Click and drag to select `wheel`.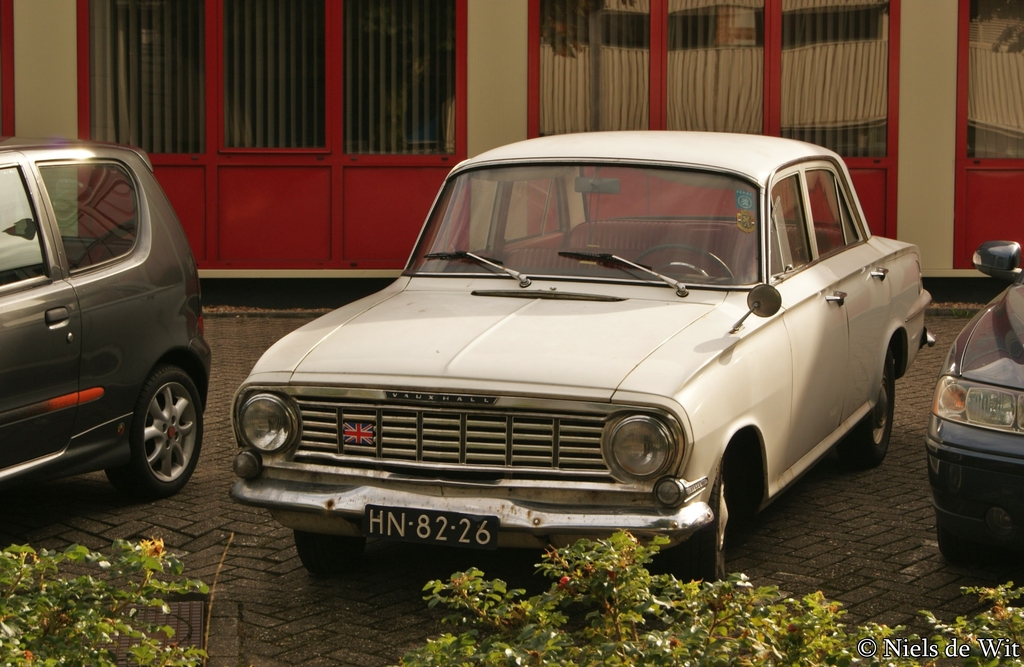
Selection: <bbox>838, 348, 893, 470</bbox>.
